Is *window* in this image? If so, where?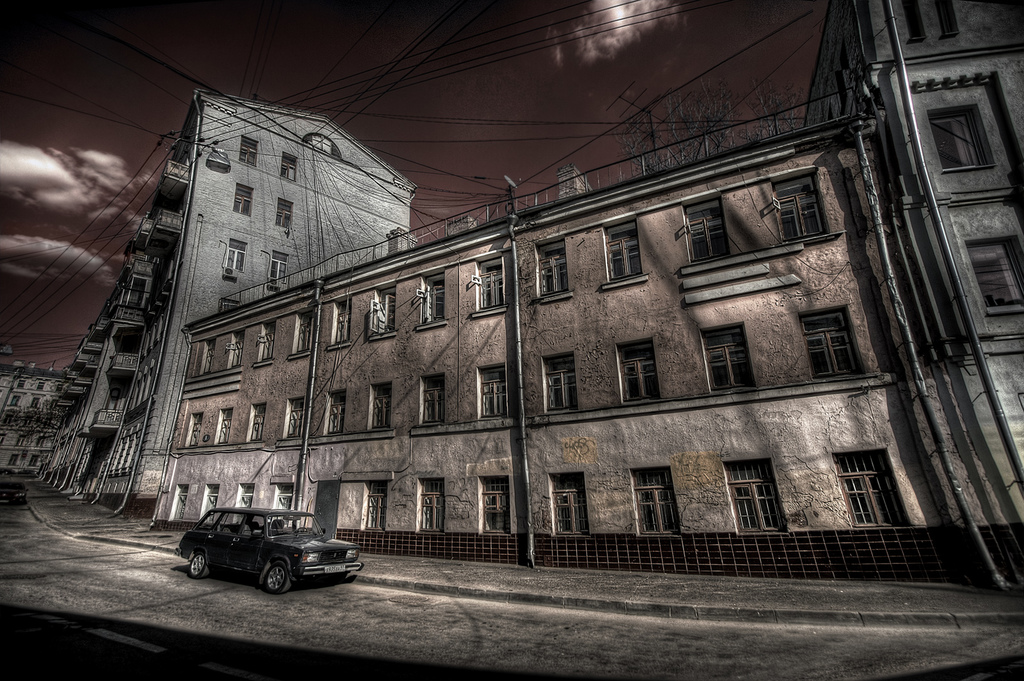
Yes, at box(228, 186, 253, 220).
